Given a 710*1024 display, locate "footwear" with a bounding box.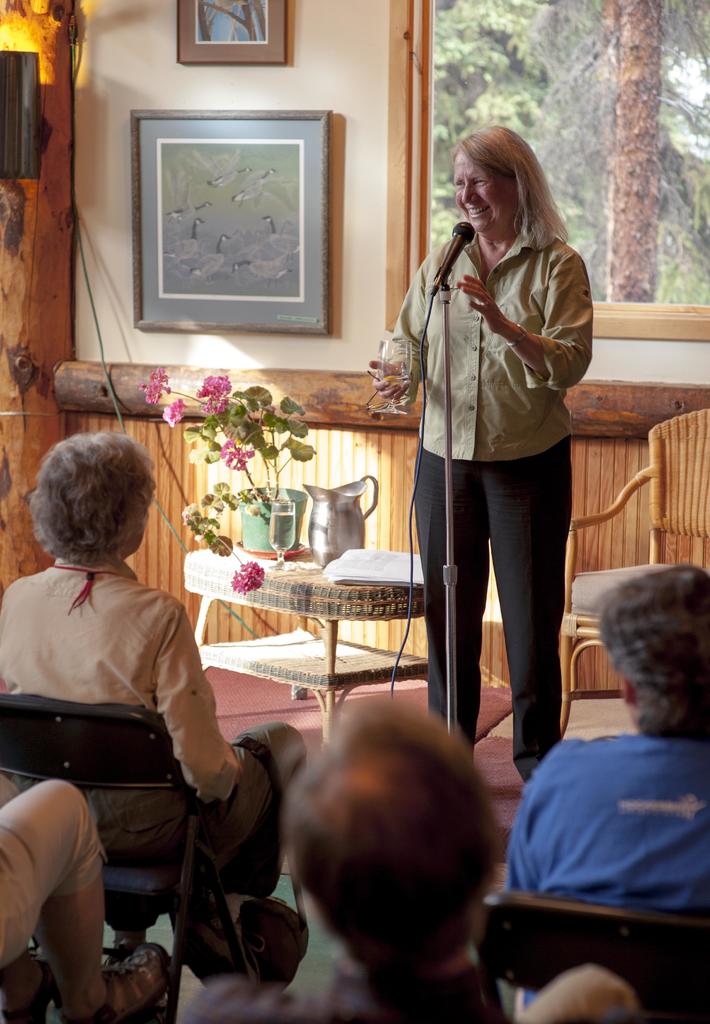
Located: l=67, t=937, r=175, b=1019.
